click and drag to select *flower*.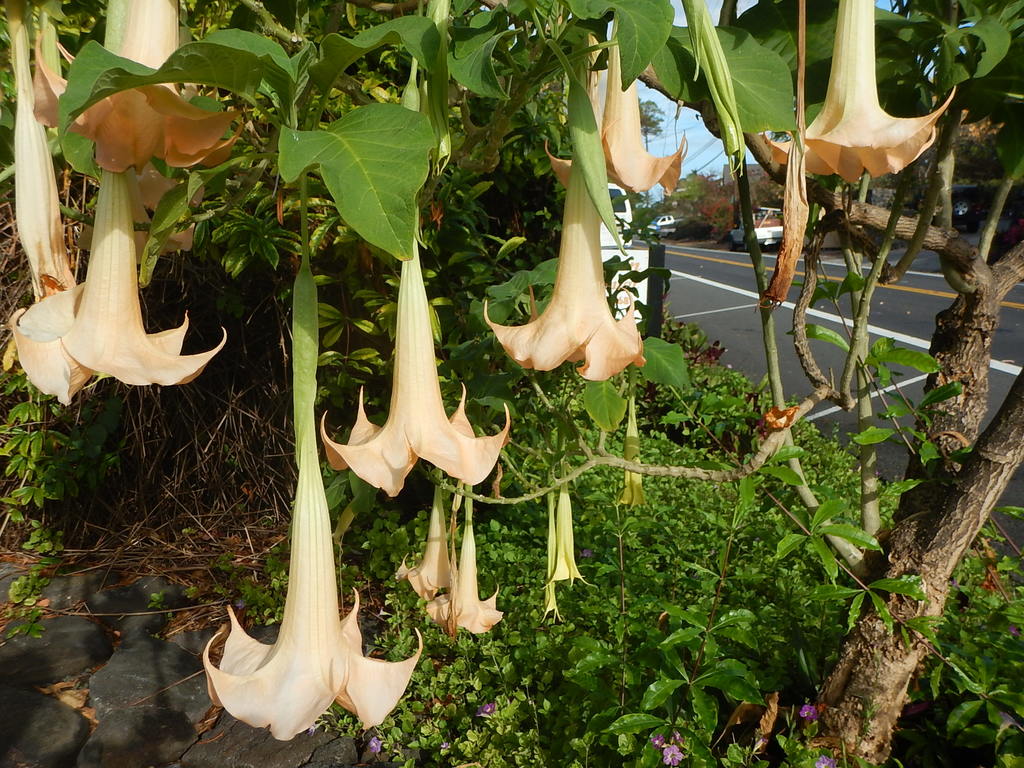
Selection: <box>424,484,506,639</box>.
